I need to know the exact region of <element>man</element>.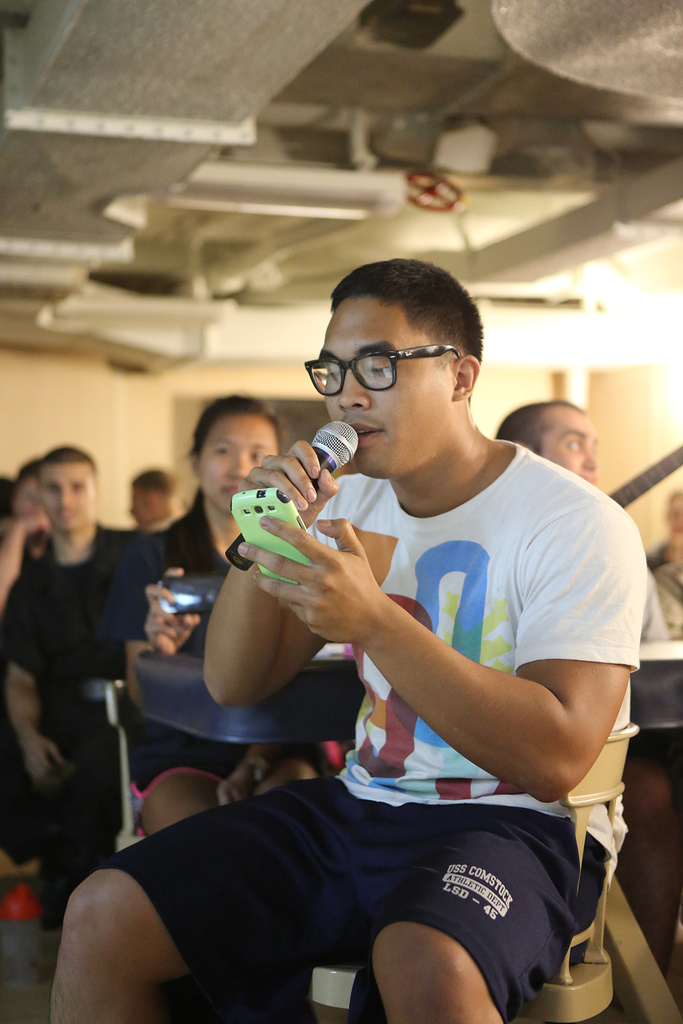
Region: 0/444/155/982.
